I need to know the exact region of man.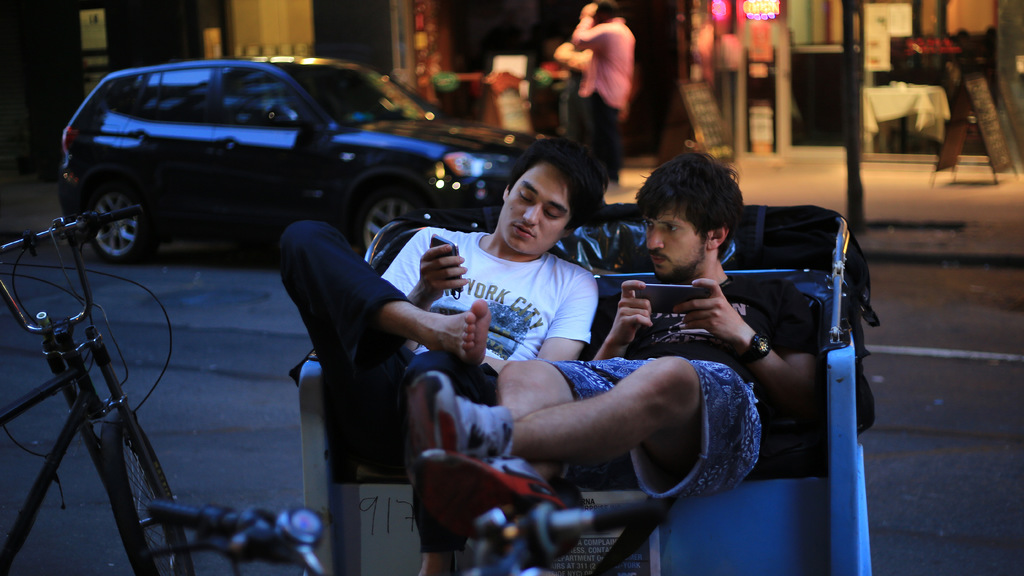
Region: bbox=[402, 156, 828, 506].
